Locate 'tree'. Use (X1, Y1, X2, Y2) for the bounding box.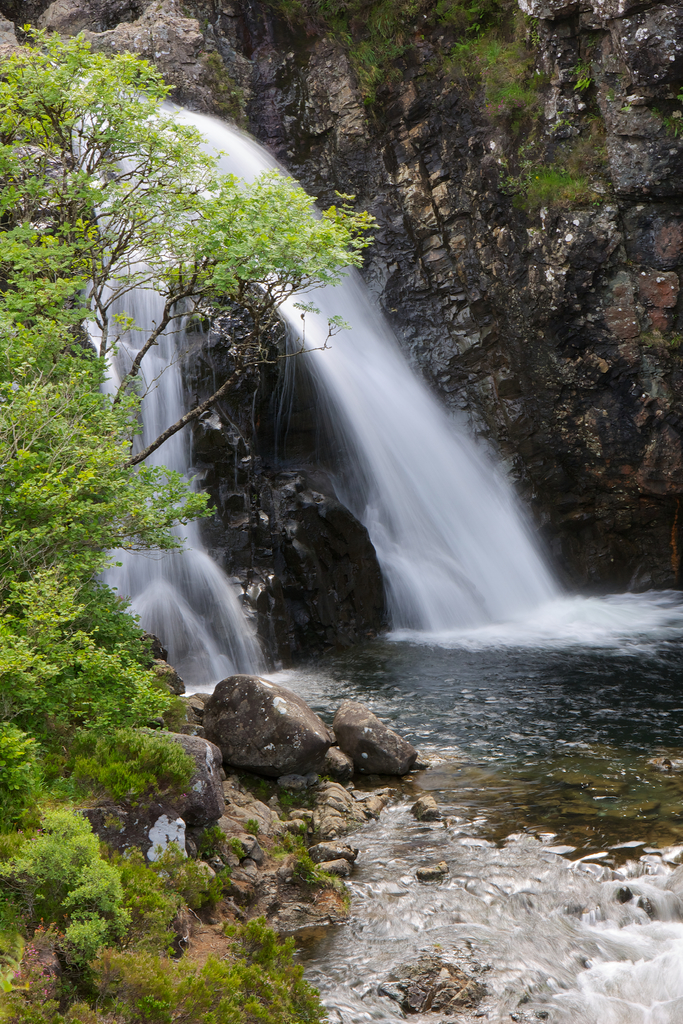
(0, 302, 244, 966).
